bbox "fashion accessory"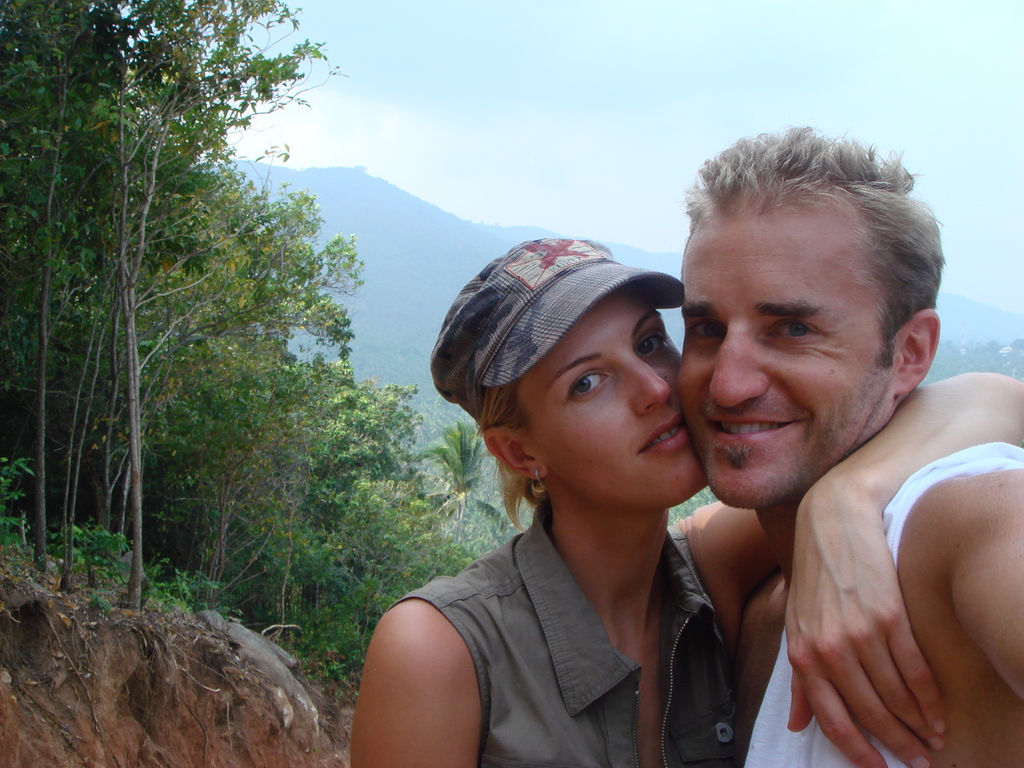
bbox=[426, 237, 685, 422]
